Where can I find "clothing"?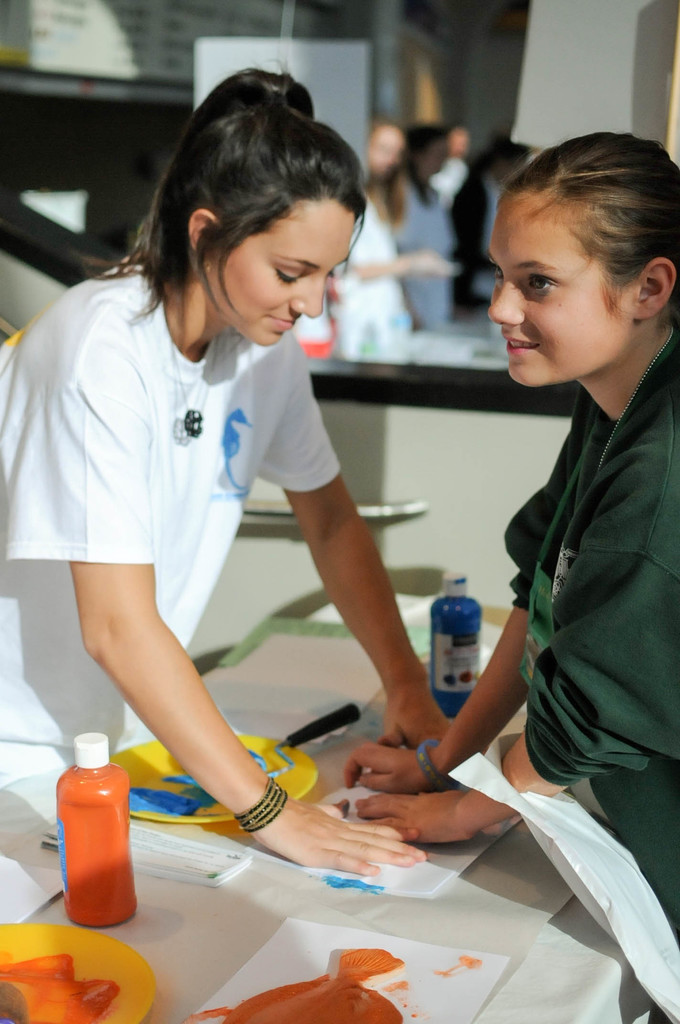
You can find it at (508,330,679,1023).
